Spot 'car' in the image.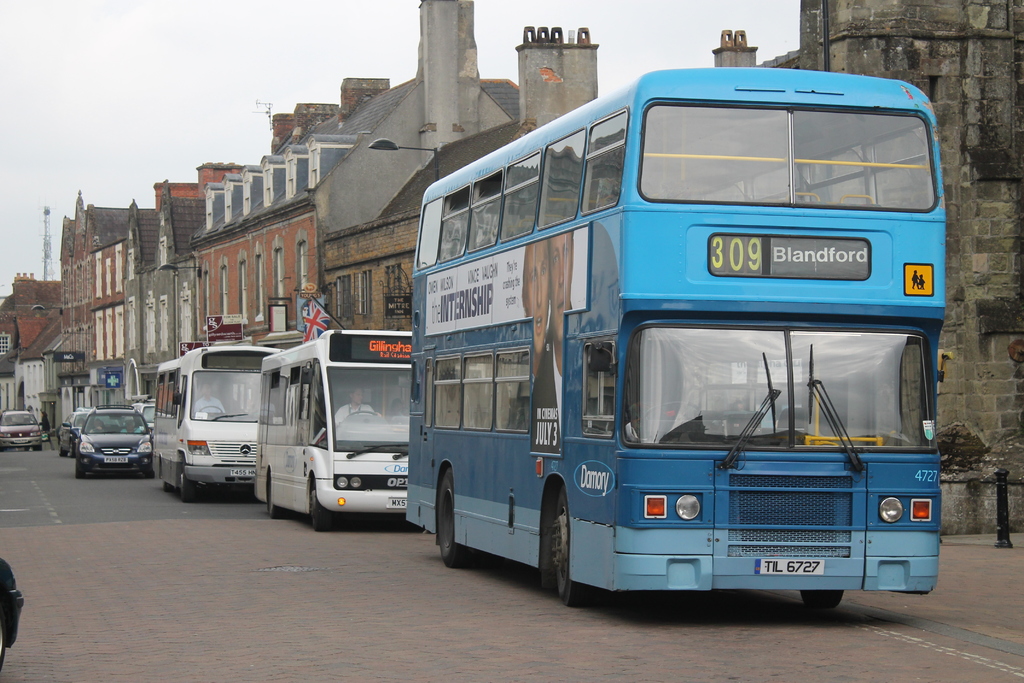
'car' found at bbox(0, 409, 43, 451).
